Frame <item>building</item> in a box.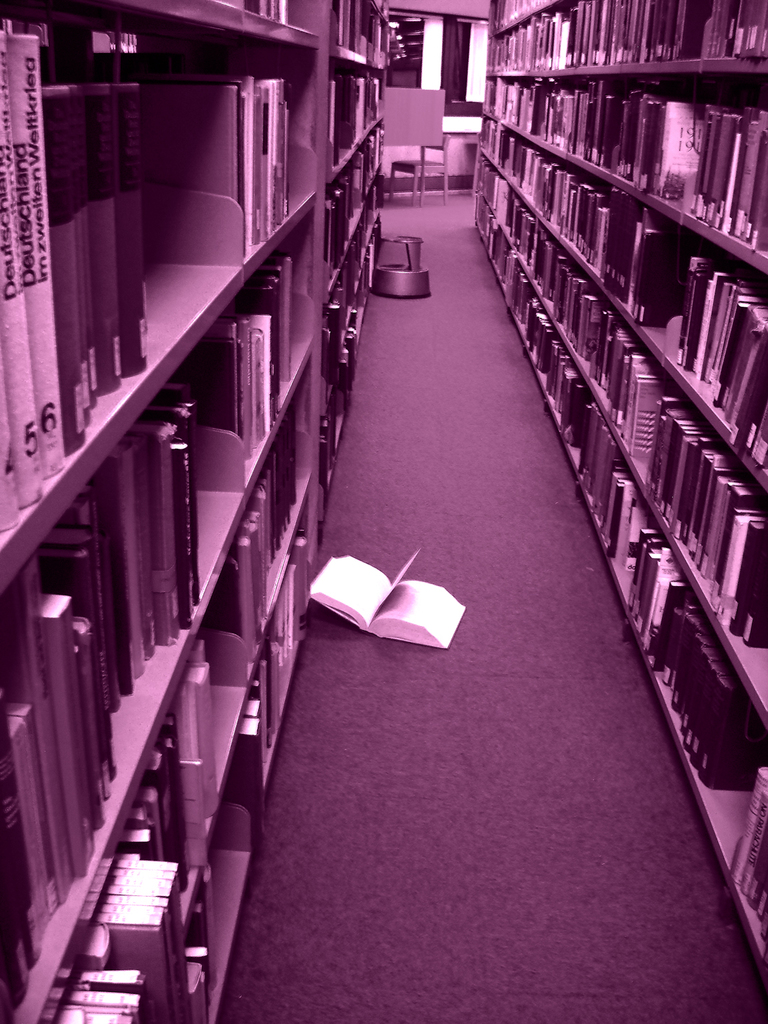
box(0, 0, 767, 1013).
